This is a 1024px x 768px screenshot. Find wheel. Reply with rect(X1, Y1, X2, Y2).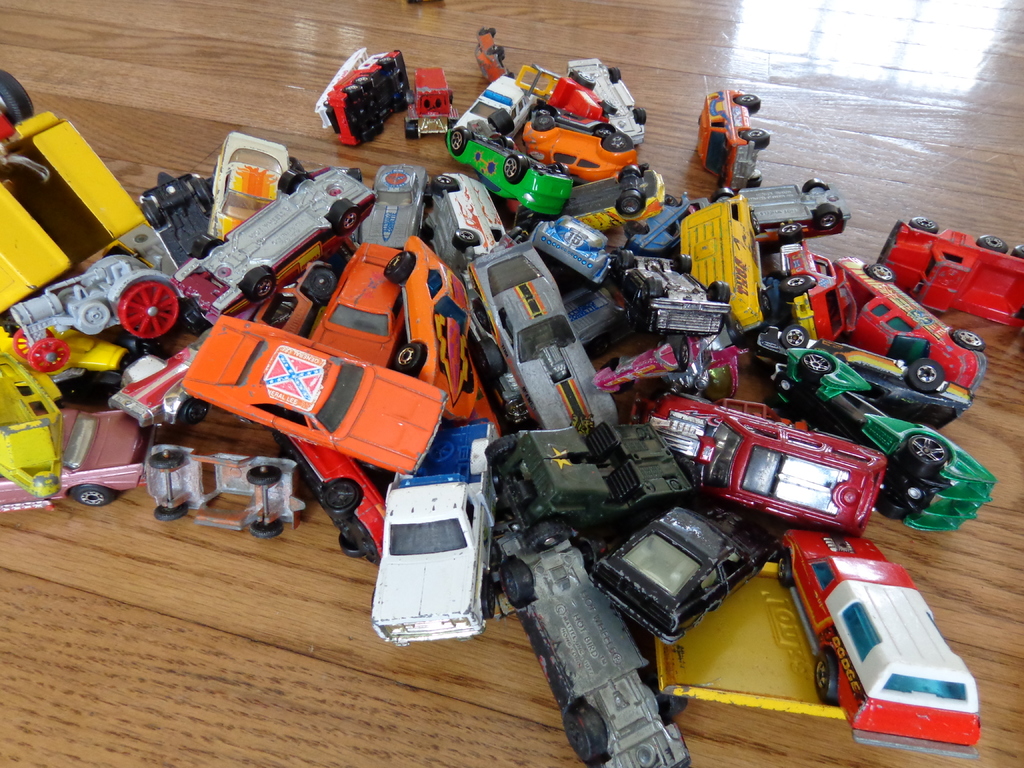
rect(488, 45, 505, 61).
